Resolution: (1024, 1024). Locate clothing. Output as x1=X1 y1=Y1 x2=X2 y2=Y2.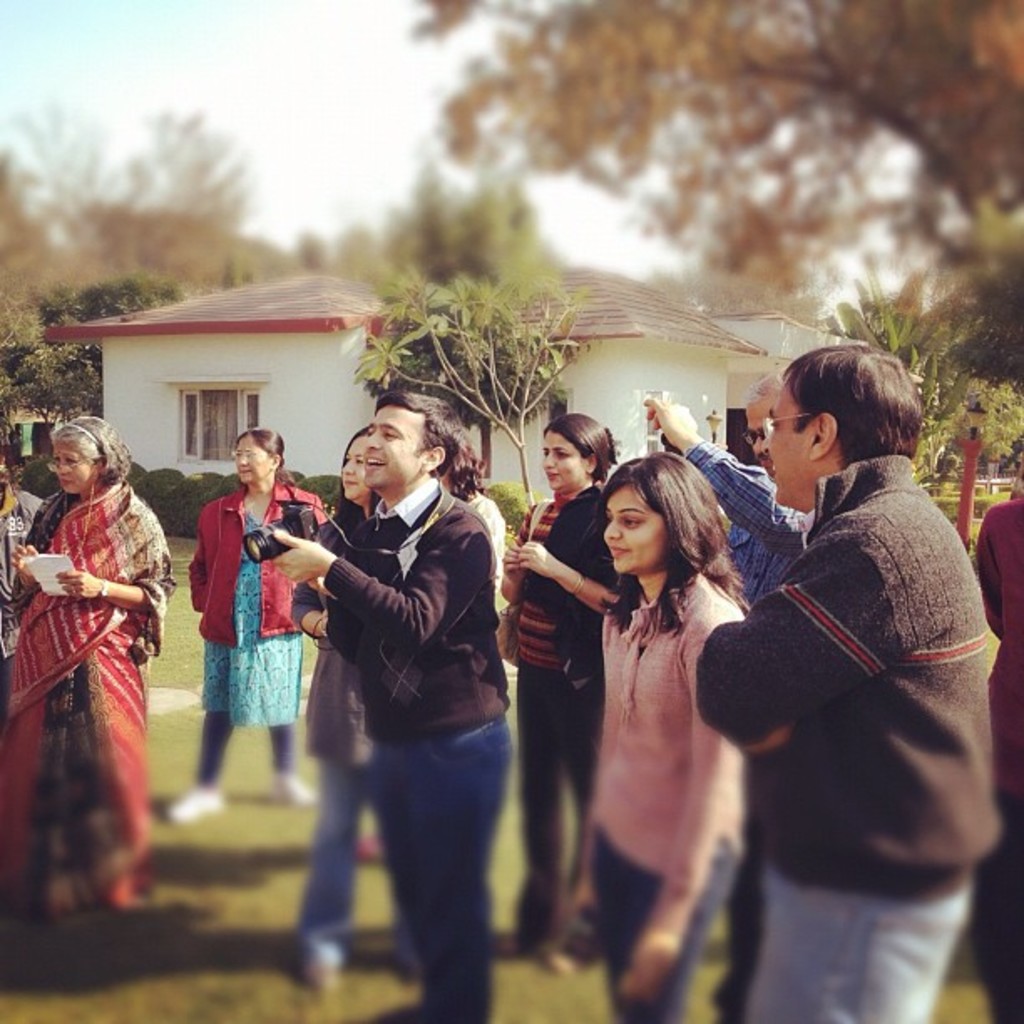
x1=313 y1=468 x2=510 y2=1022.
